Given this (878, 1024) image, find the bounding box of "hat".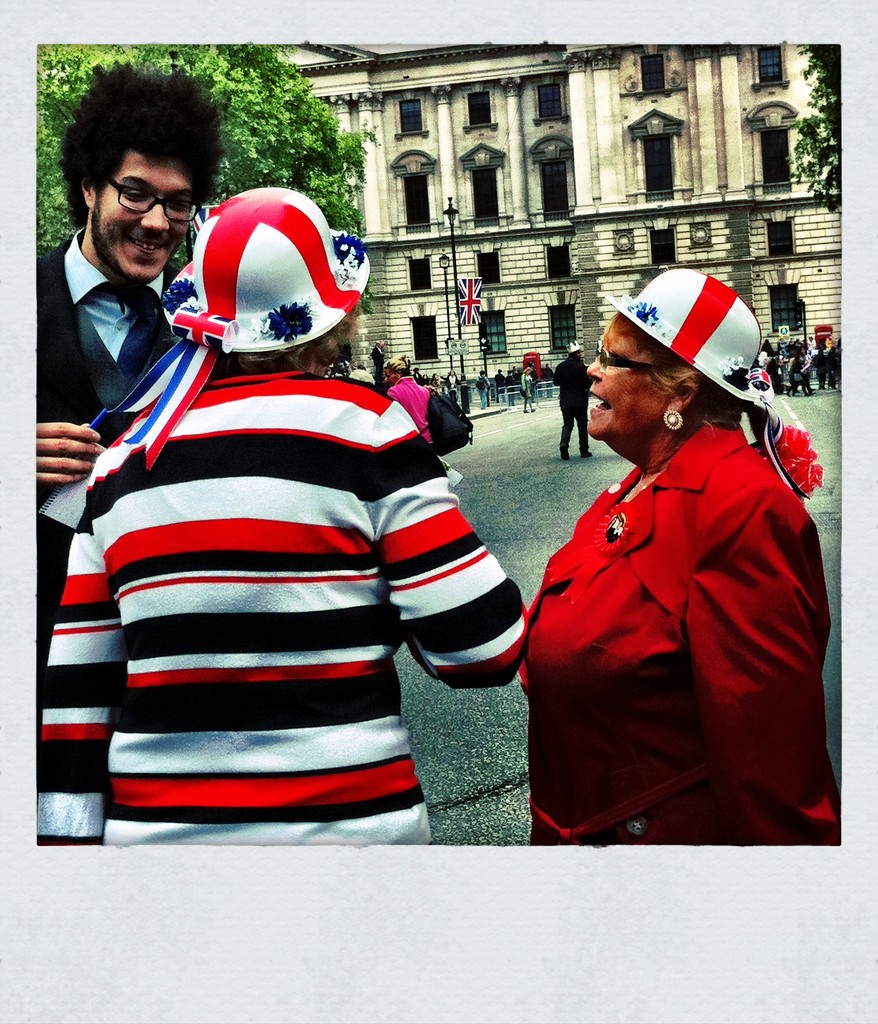
92 182 372 469.
